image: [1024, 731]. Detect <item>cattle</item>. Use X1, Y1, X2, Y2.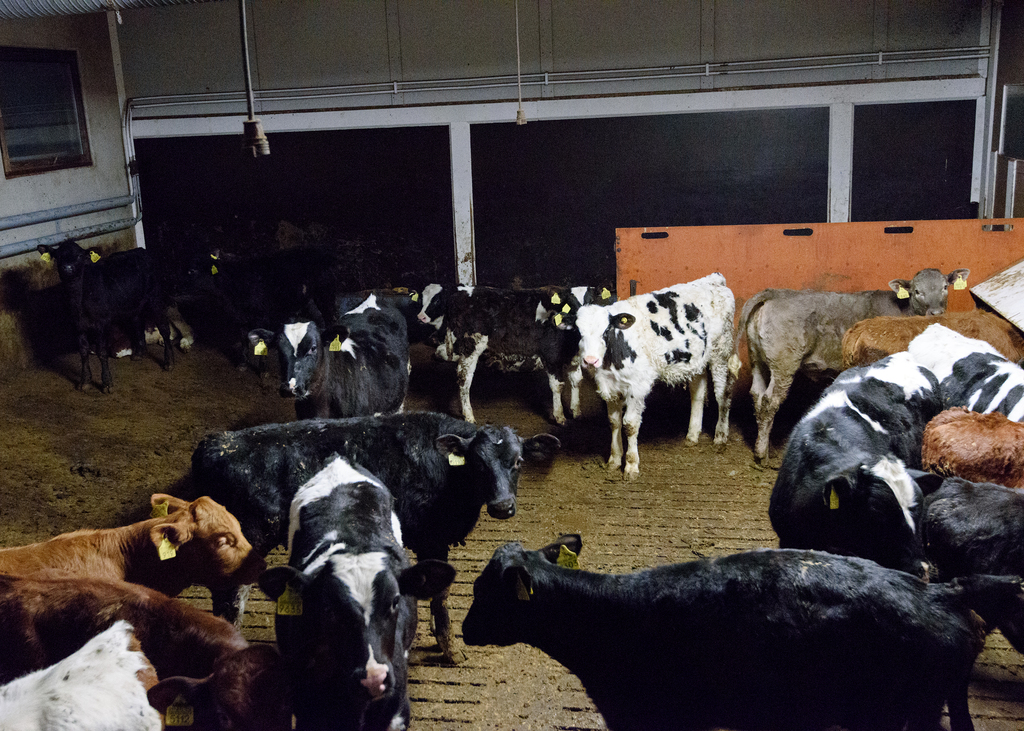
407, 281, 503, 376.
